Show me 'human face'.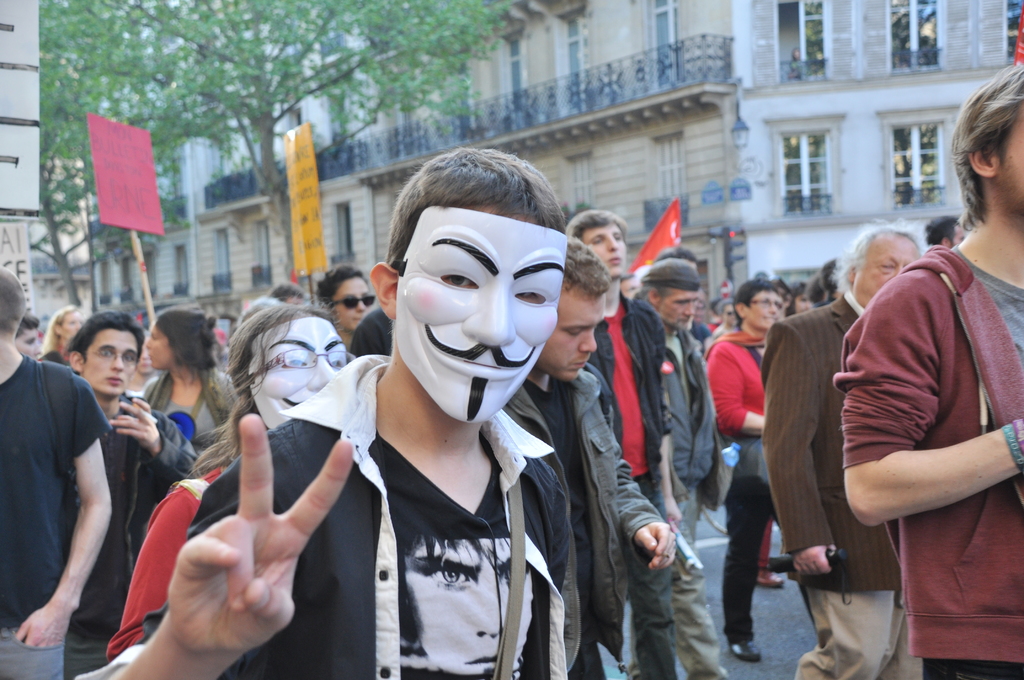
'human face' is here: select_region(998, 117, 1023, 213).
